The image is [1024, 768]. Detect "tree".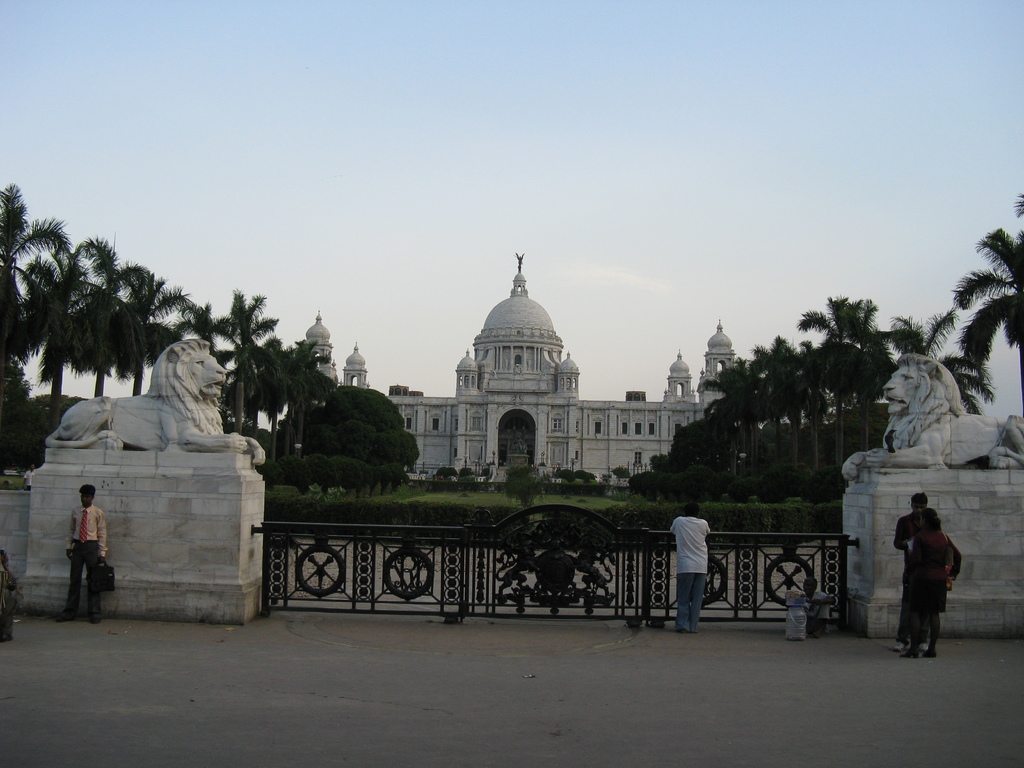
Detection: bbox(257, 382, 420, 502).
